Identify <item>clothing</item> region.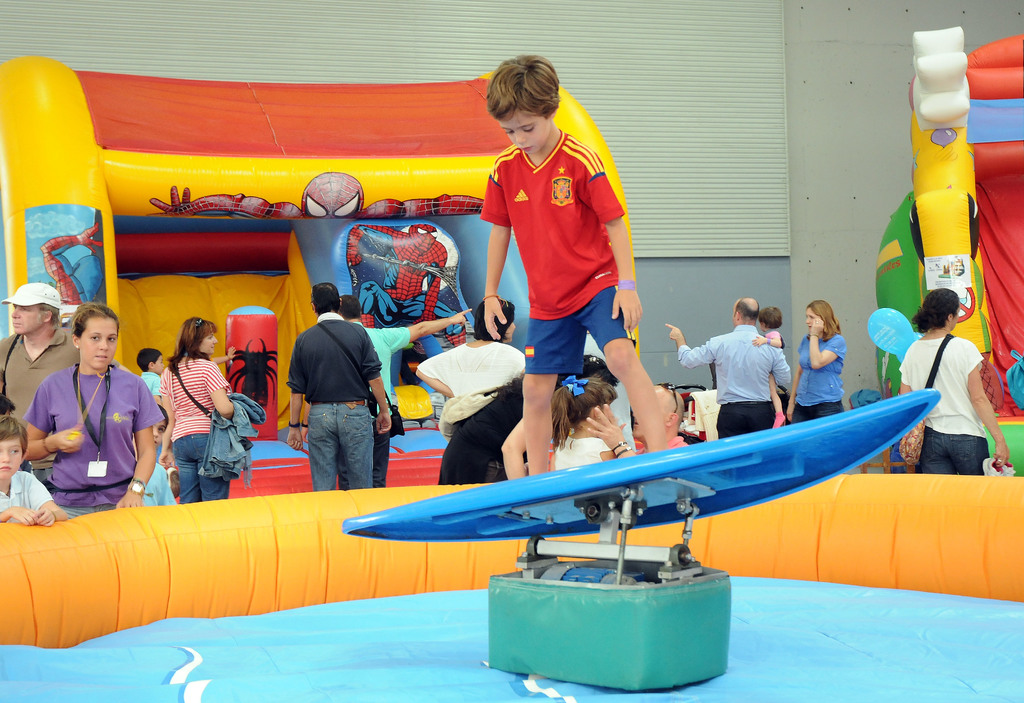
Region: region(197, 392, 264, 481).
